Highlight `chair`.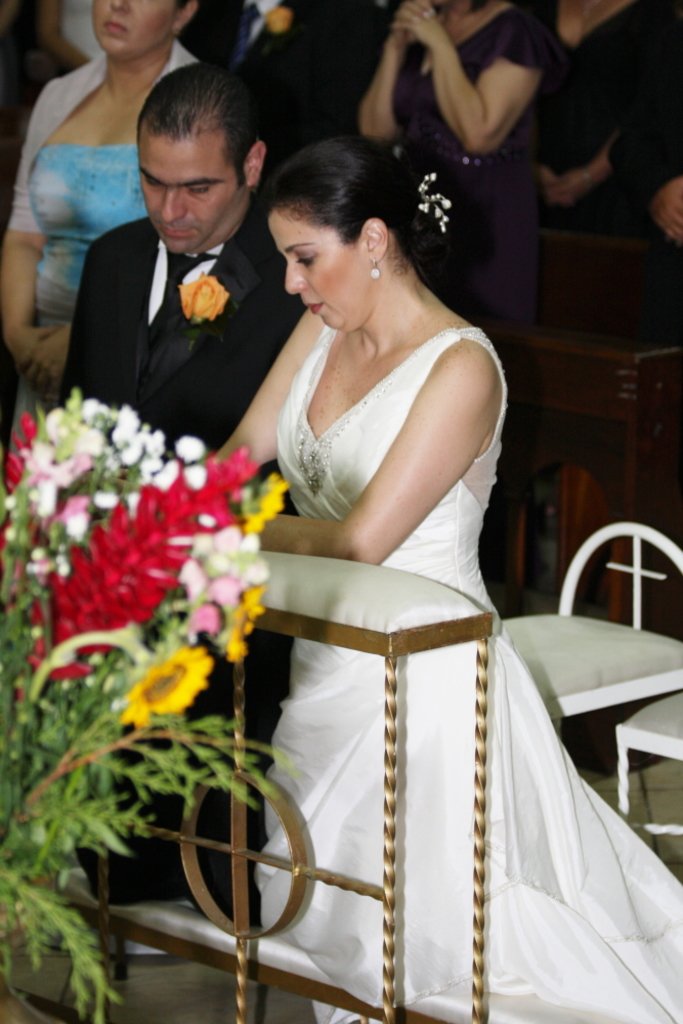
Highlighted region: (607, 689, 682, 830).
